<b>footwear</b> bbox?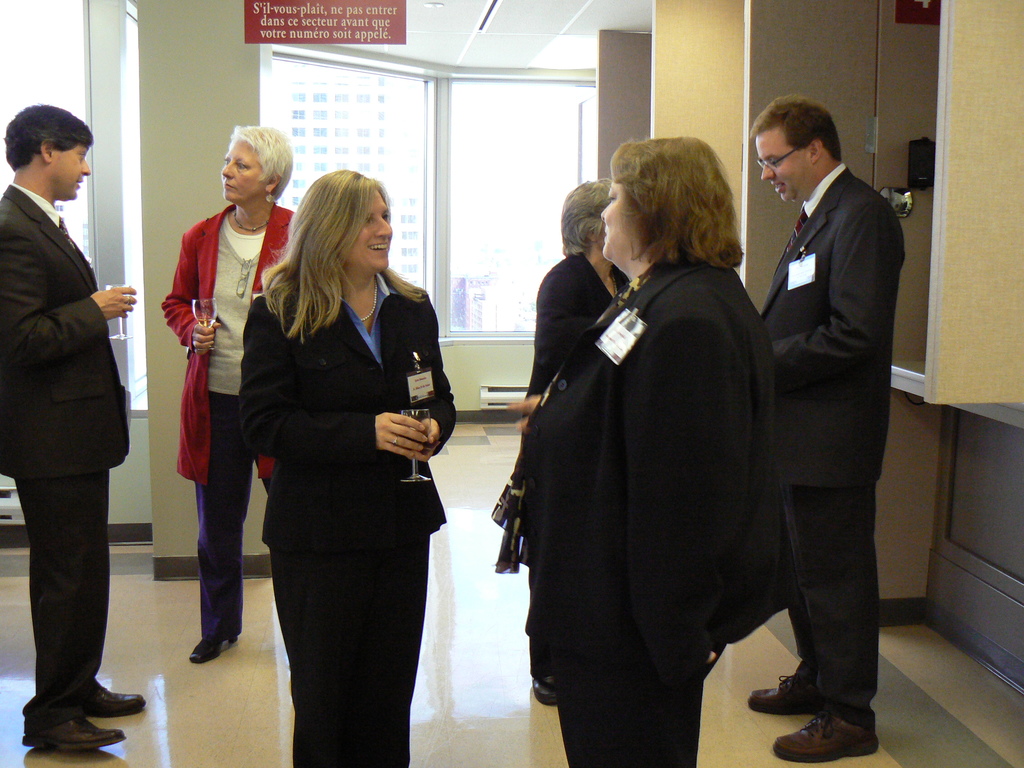
[69, 679, 142, 713]
